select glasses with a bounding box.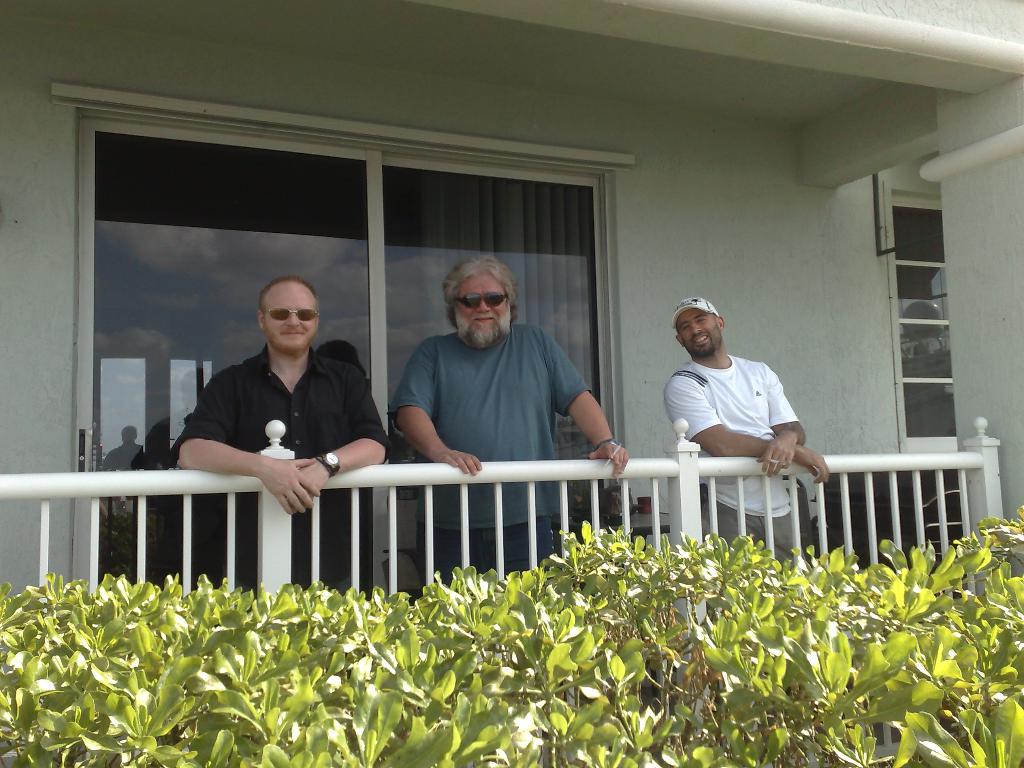
pyautogui.locateOnScreen(452, 289, 511, 315).
